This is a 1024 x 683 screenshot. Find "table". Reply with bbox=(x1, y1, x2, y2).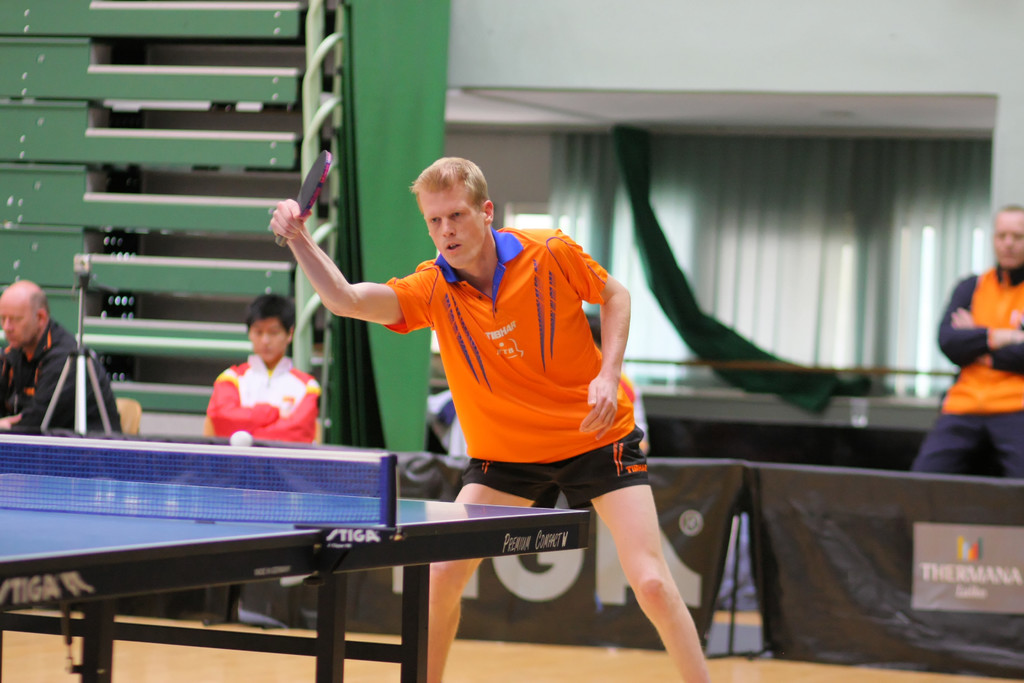
bbox=(0, 468, 645, 662).
